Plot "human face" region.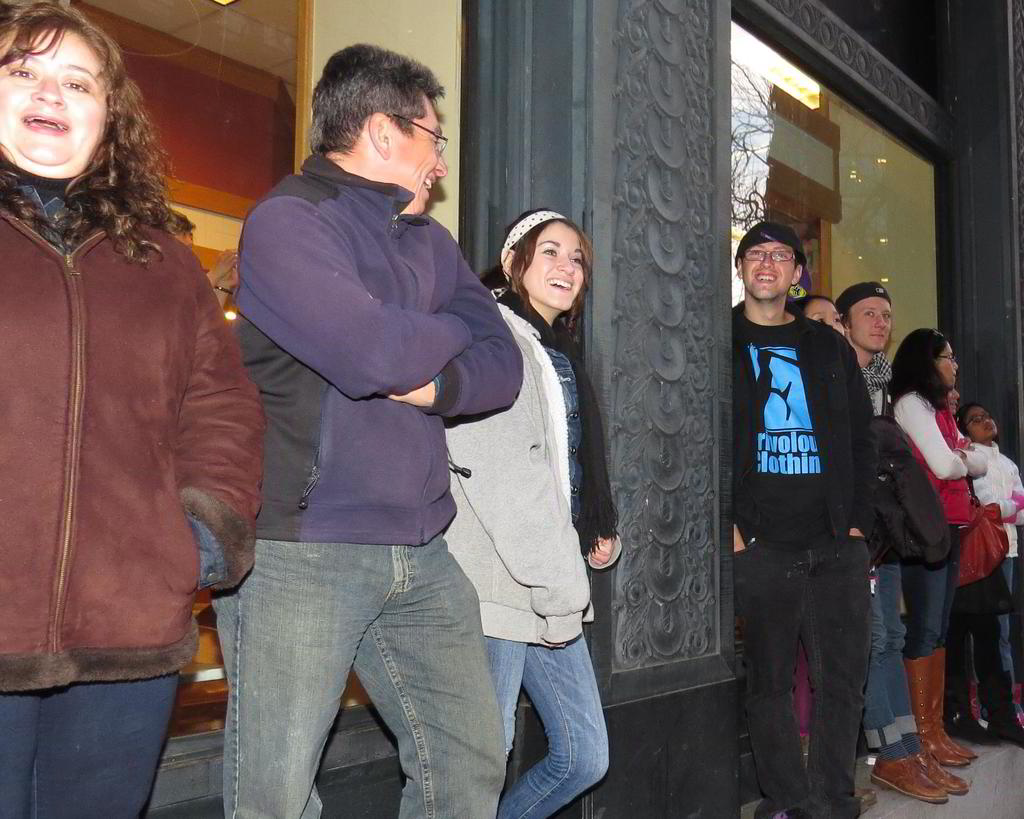
Plotted at l=937, t=342, r=956, b=389.
